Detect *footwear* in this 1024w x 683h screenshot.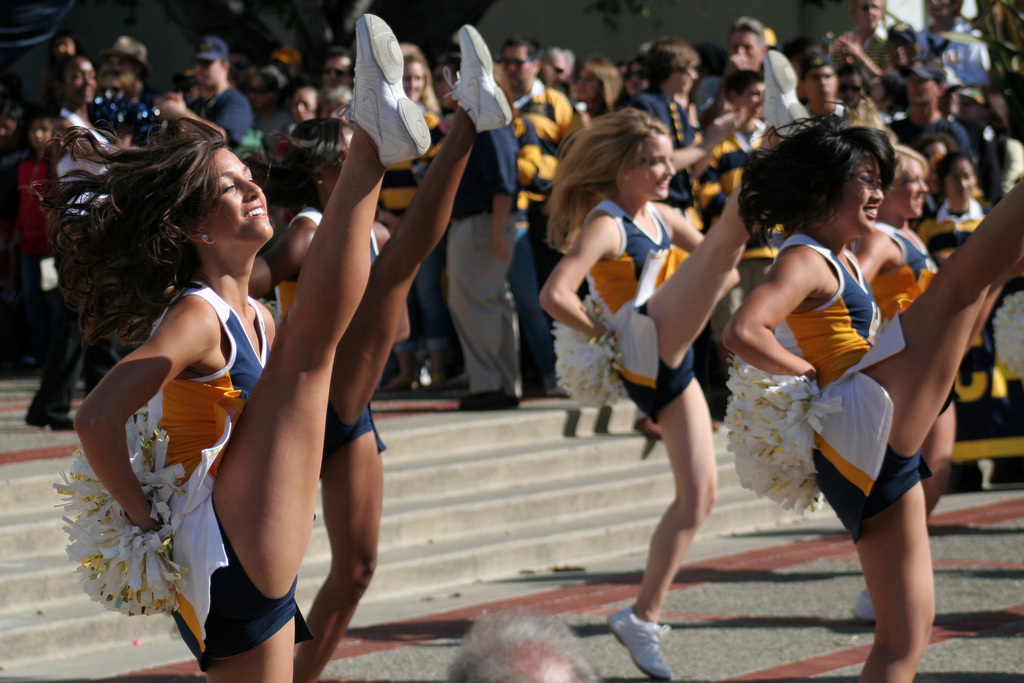
Detection: 20, 413, 77, 431.
